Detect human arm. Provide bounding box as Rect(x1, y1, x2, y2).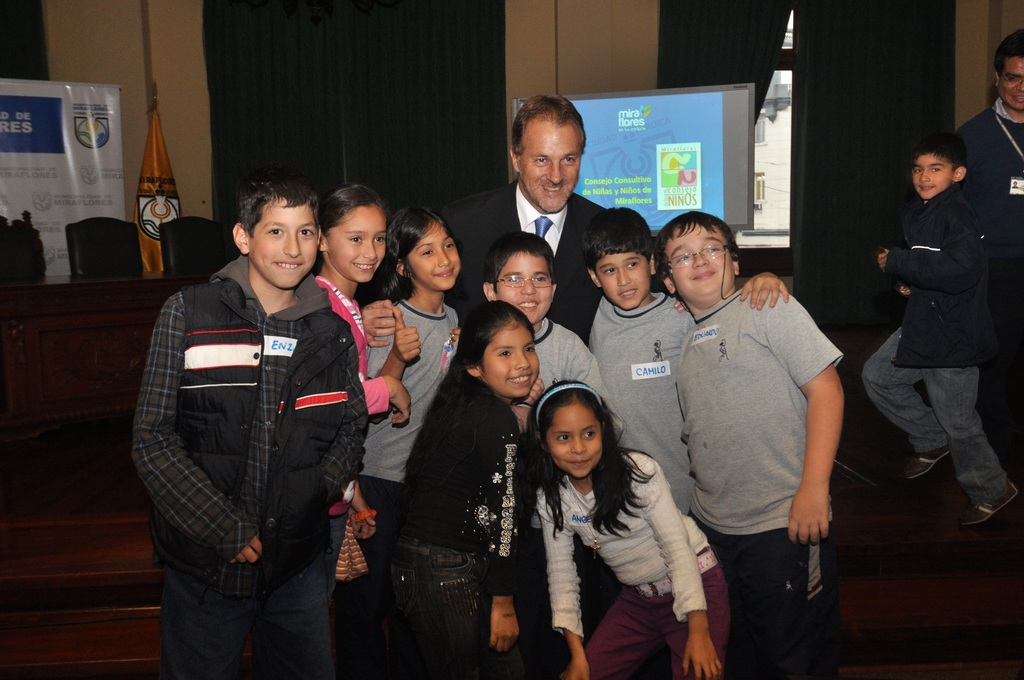
Rect(485, 592, 525, 660).
